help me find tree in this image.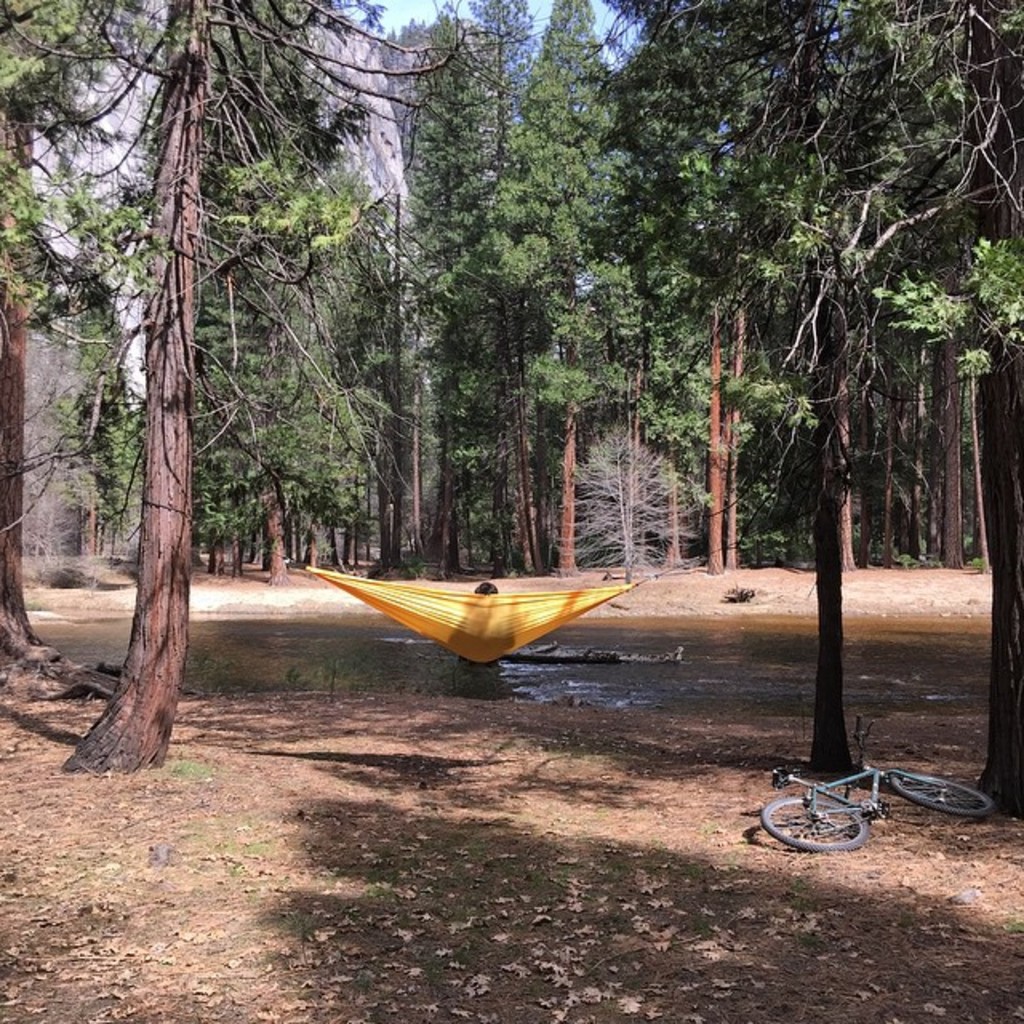
Found it: BBox(0, 0, 467, 773).
